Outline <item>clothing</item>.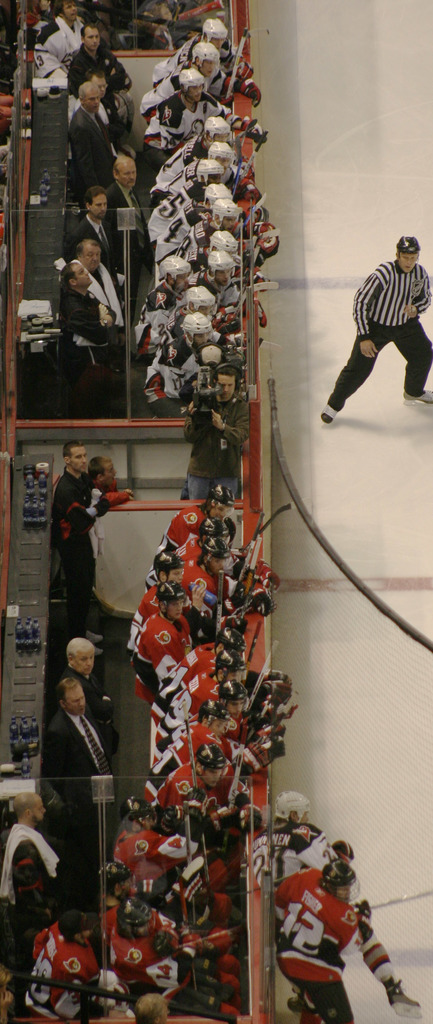
Outline: [157, 638, 226, 710].
